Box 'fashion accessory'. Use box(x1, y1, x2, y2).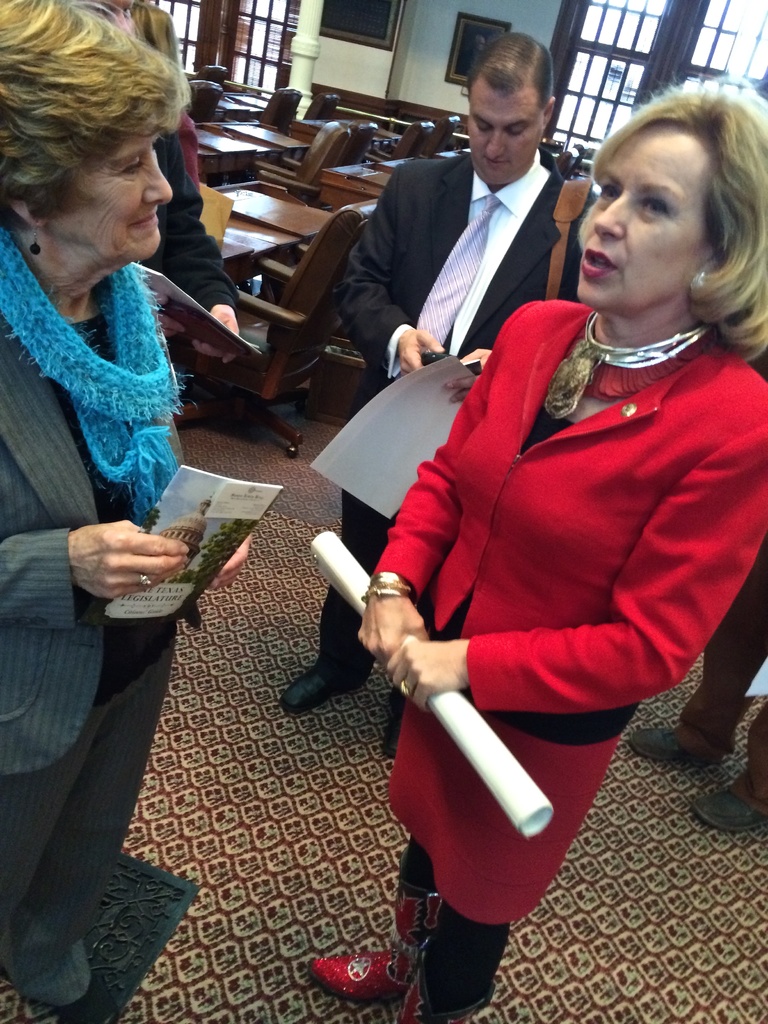
box(544, 308, 708, 420).
